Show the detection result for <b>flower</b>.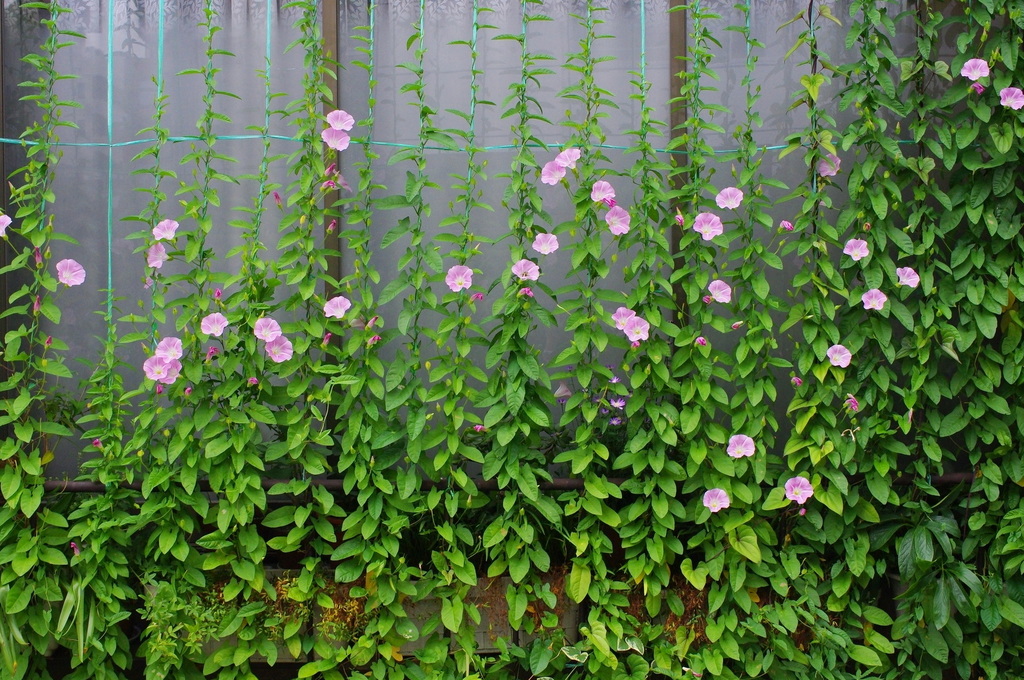
<region>44, 336, 52, 346</region>.
